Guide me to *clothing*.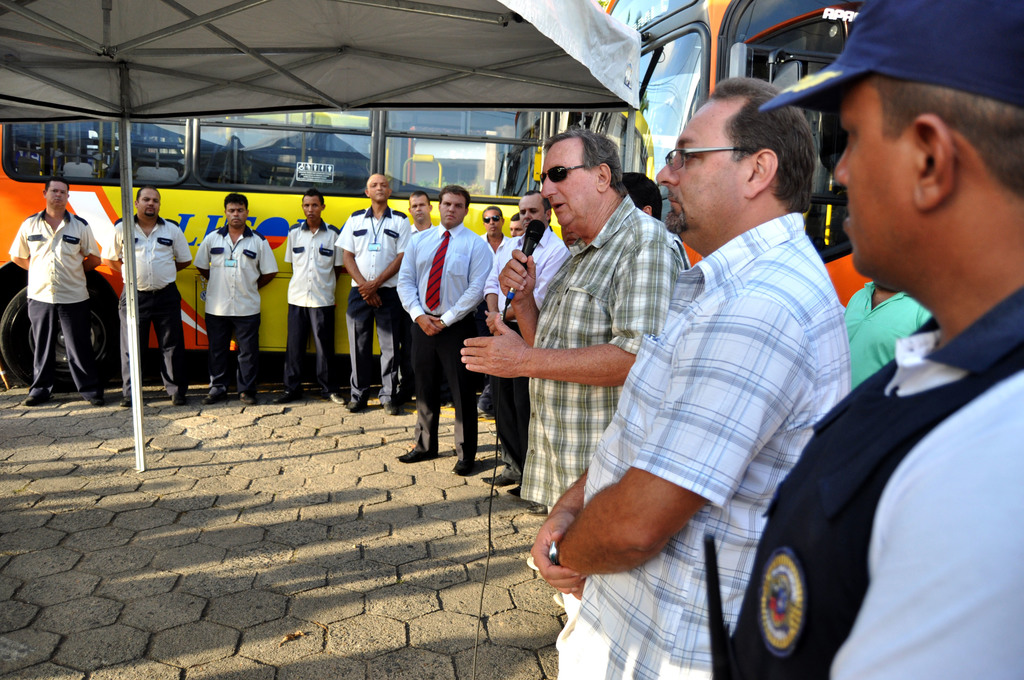
Guidance: {"x1": 6, "y1": 207, "x2": 99, "y2": 387}.
